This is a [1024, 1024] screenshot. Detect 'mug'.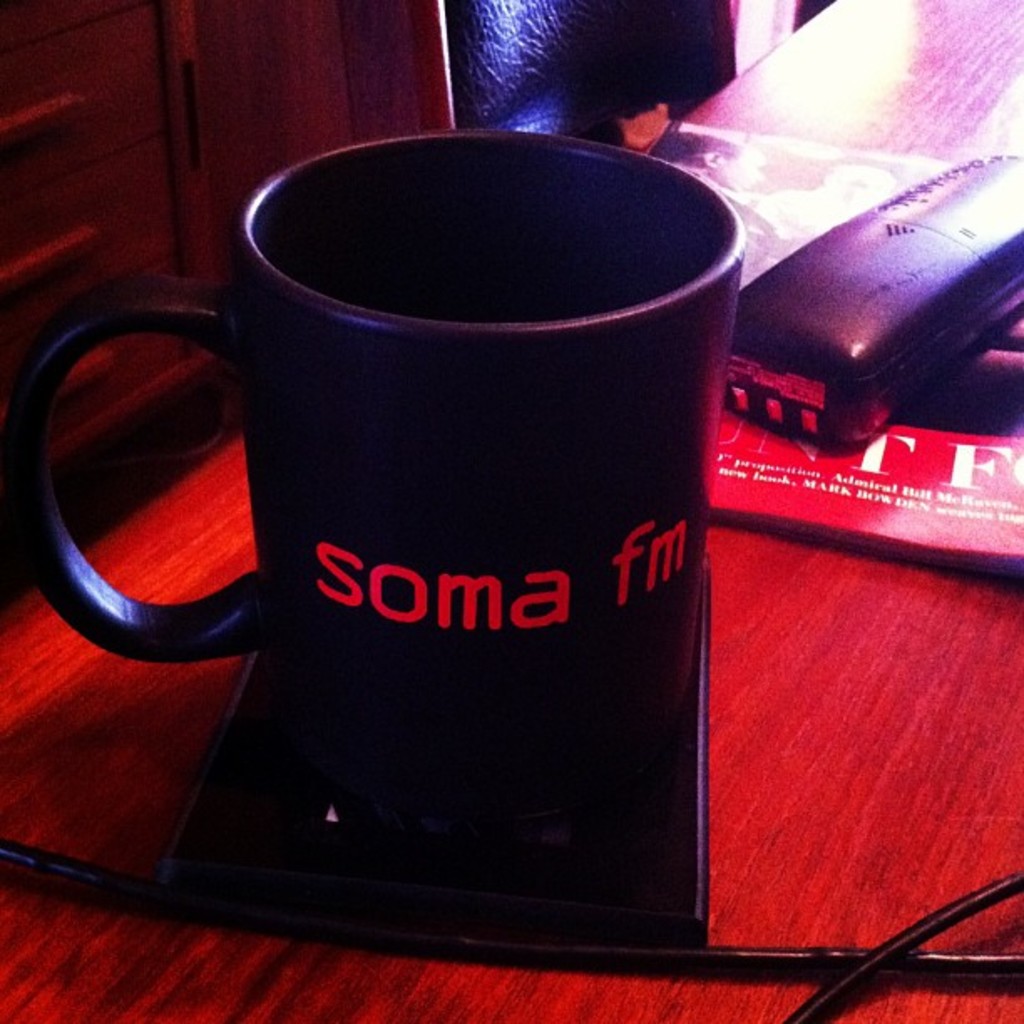
(x1=0, y1=131, x2=746, y2=763).
